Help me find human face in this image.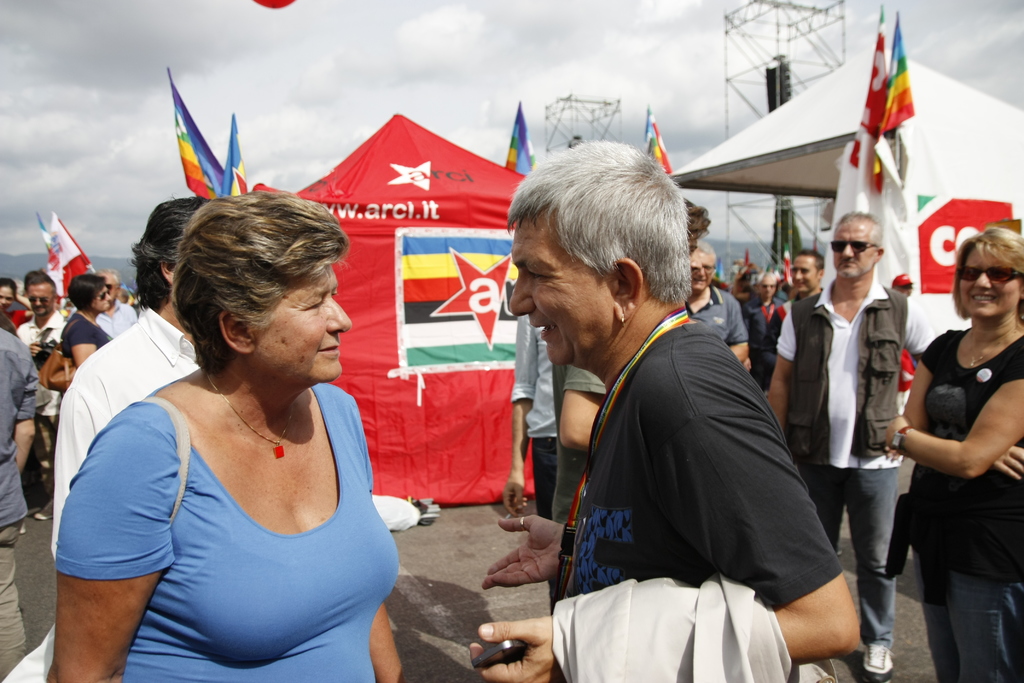
Found it: BBox(959, 248, 1020, 317).
